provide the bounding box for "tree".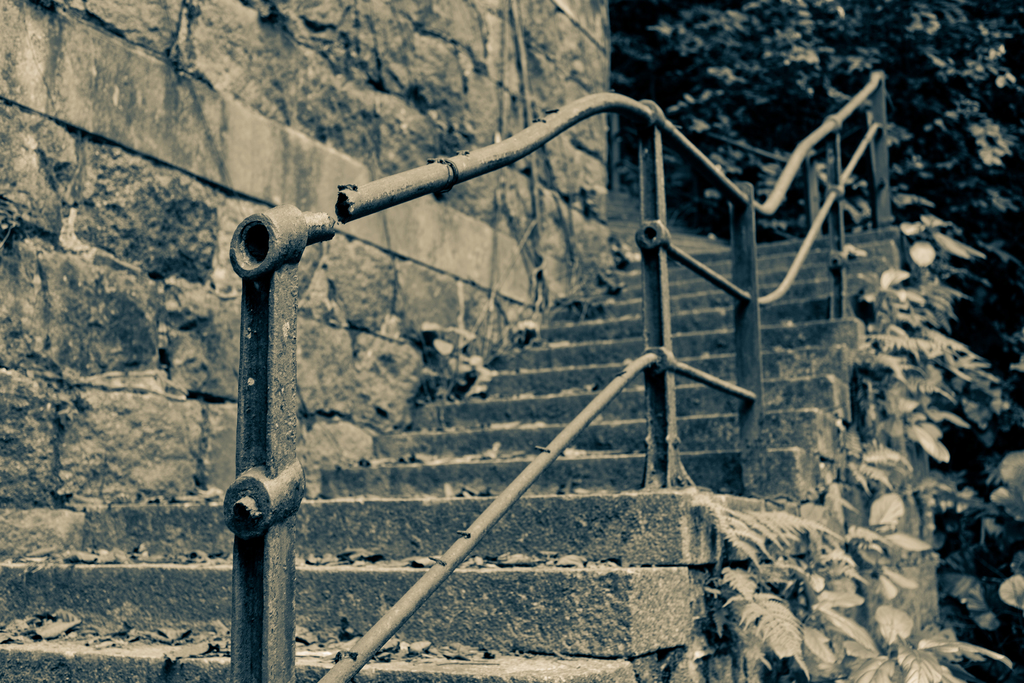
BBox(616, 0, 1023, 682).
